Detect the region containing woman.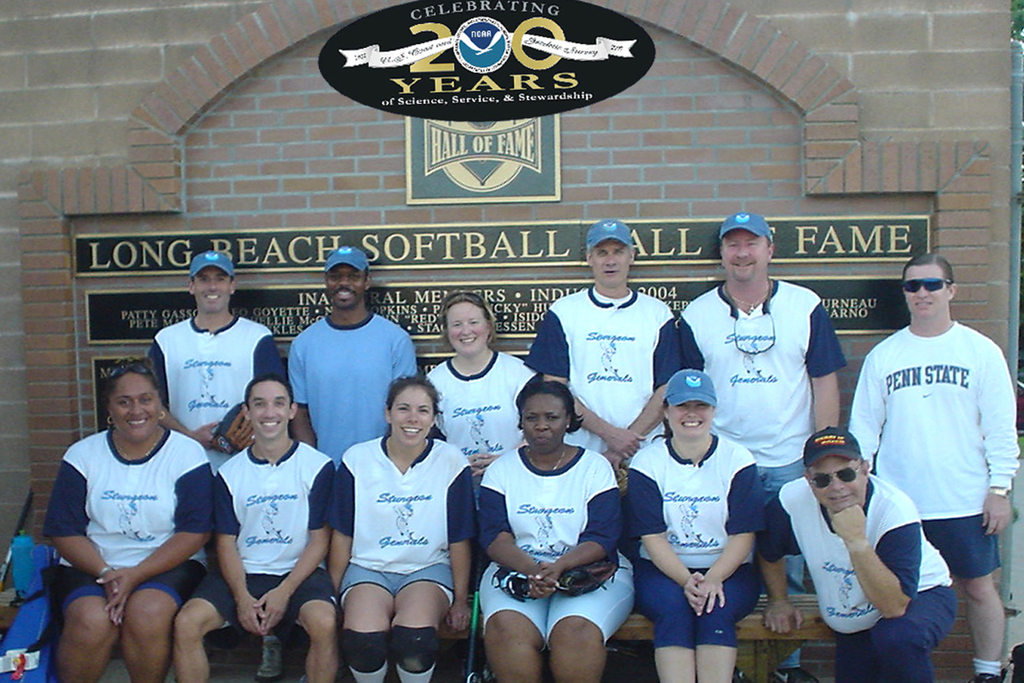
{"left": 474, "top": 382, "right": 636, "bottom": 682}.
